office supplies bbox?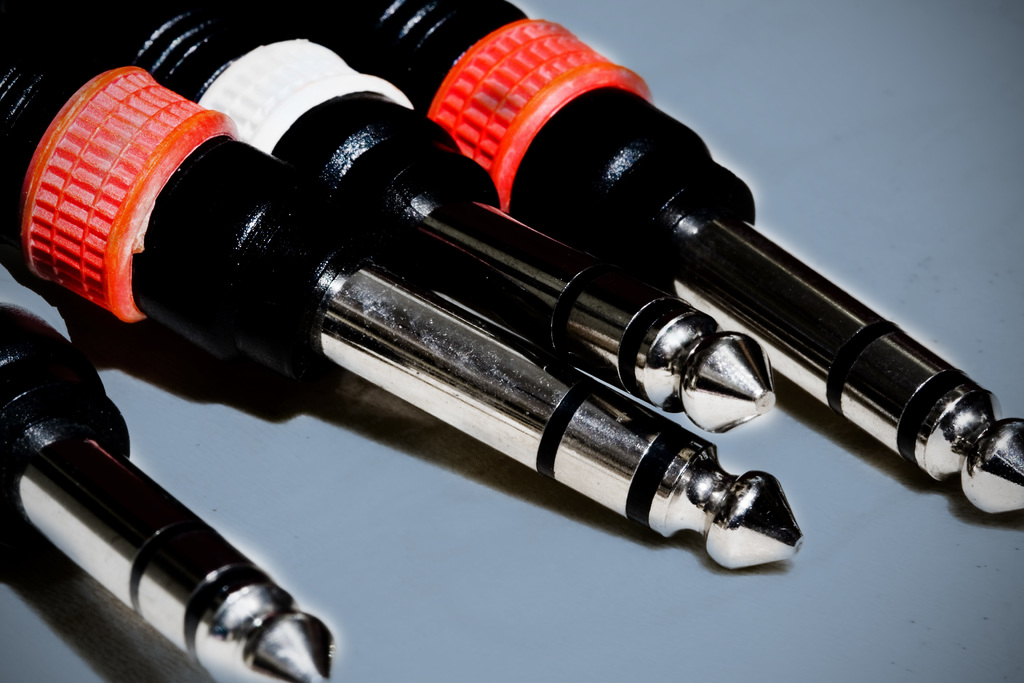
20/379/342/682
